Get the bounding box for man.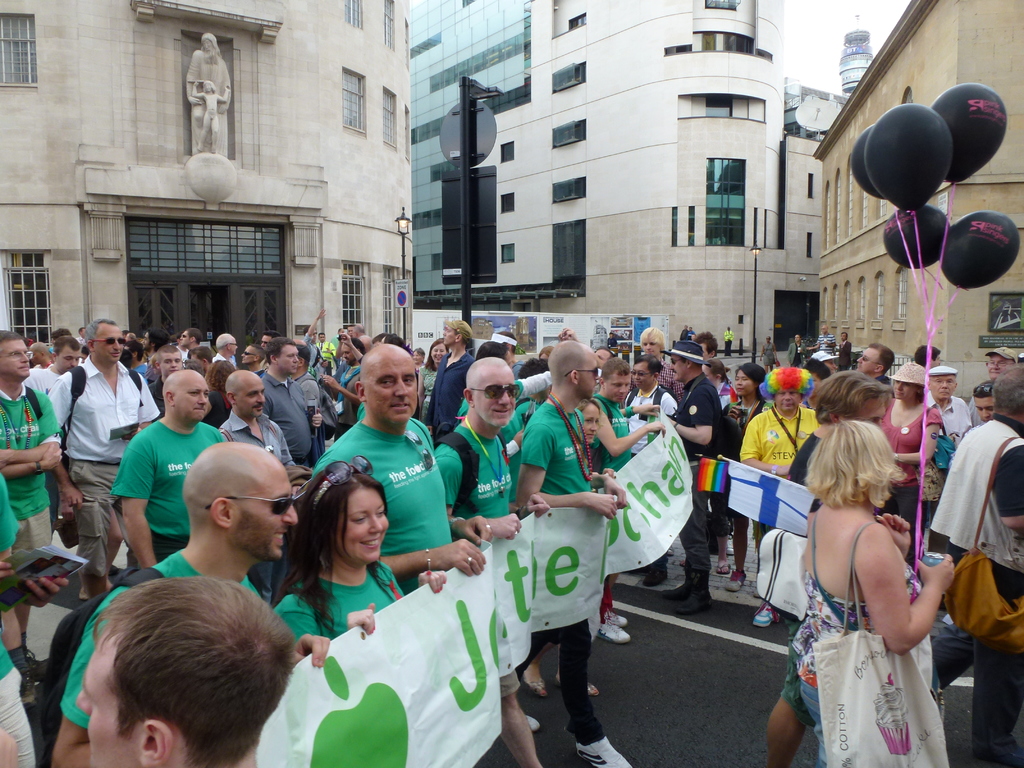
(left=810, top=324, right=838, bottom=362).
